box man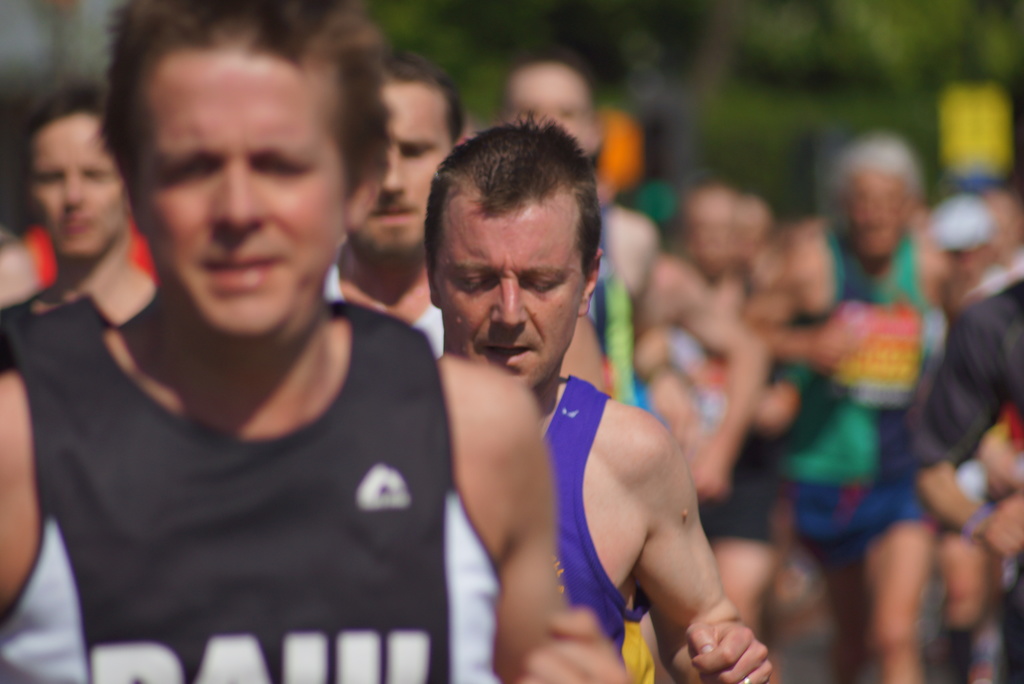
[left=0, top=0, right=628, bottom=683]
